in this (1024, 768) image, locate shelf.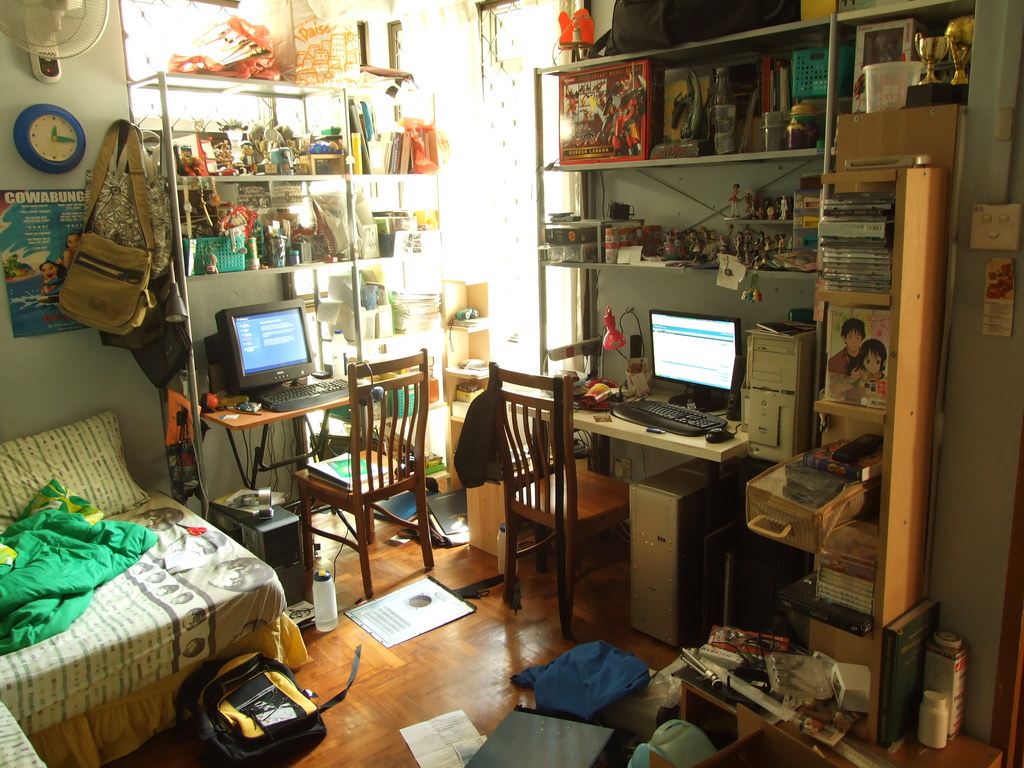
Bounding box: region(167, 167, 362, 291).
